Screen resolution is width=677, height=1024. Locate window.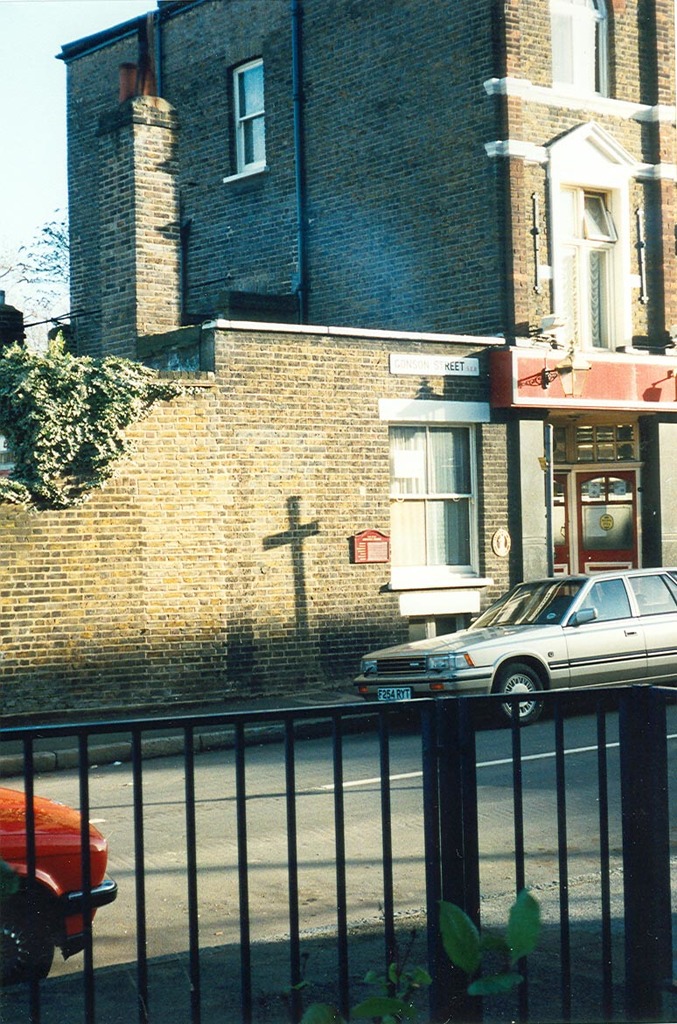
553:0:613:95.
